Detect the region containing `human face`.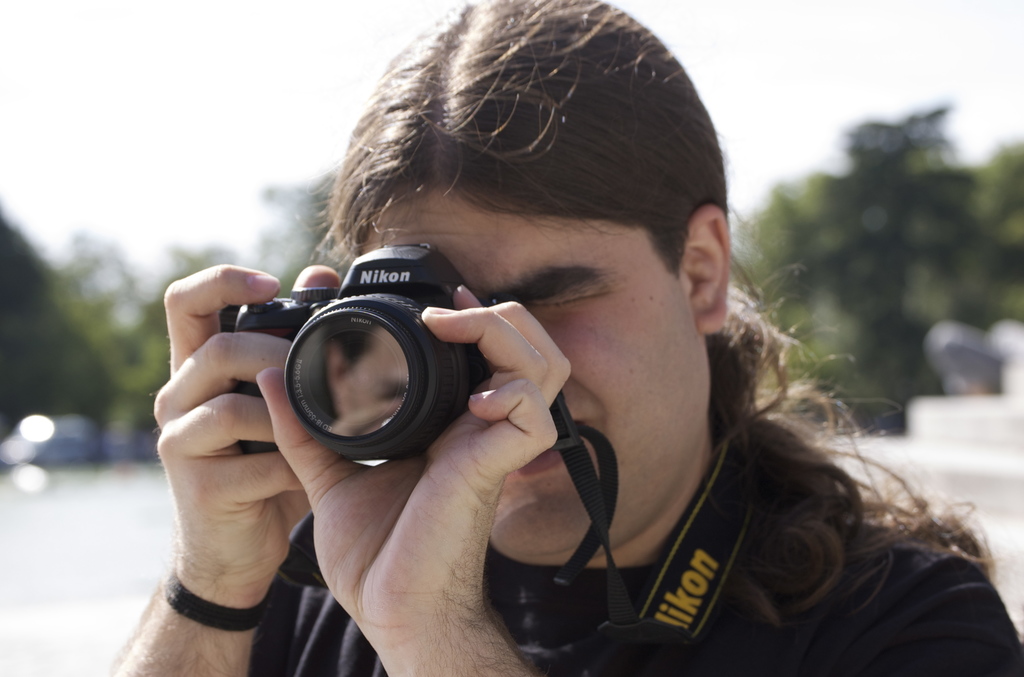
[x1=362, y1=186, x2=705, y2=553].
